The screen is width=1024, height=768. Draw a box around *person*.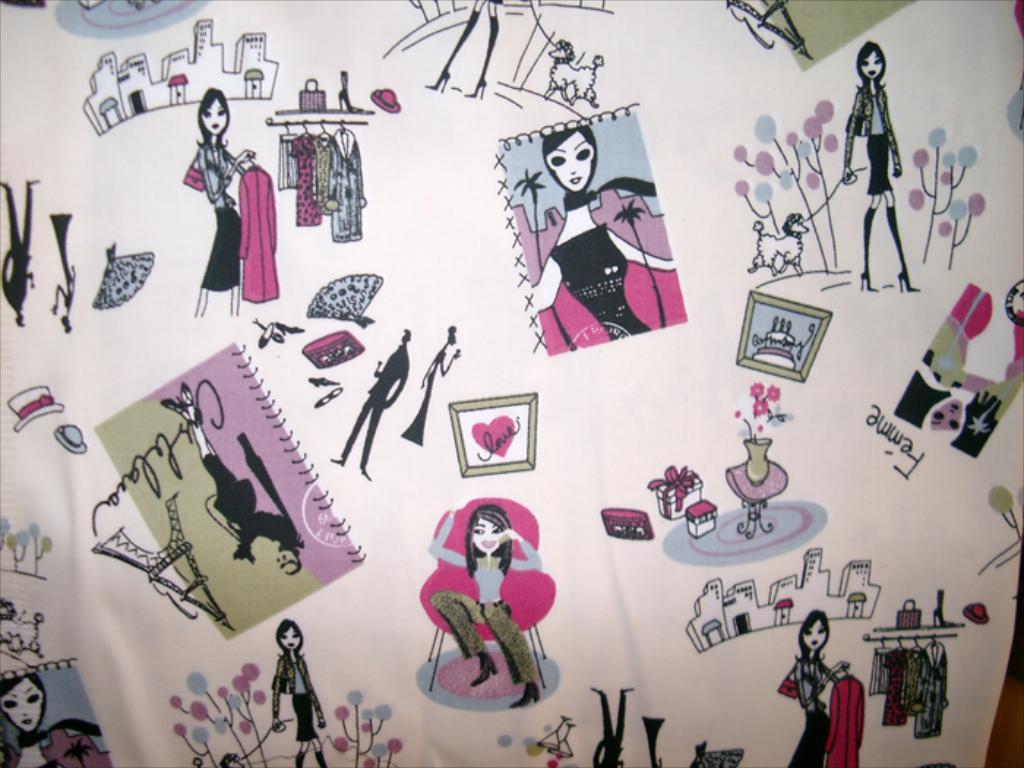
box(0, 664, 121, 767).
